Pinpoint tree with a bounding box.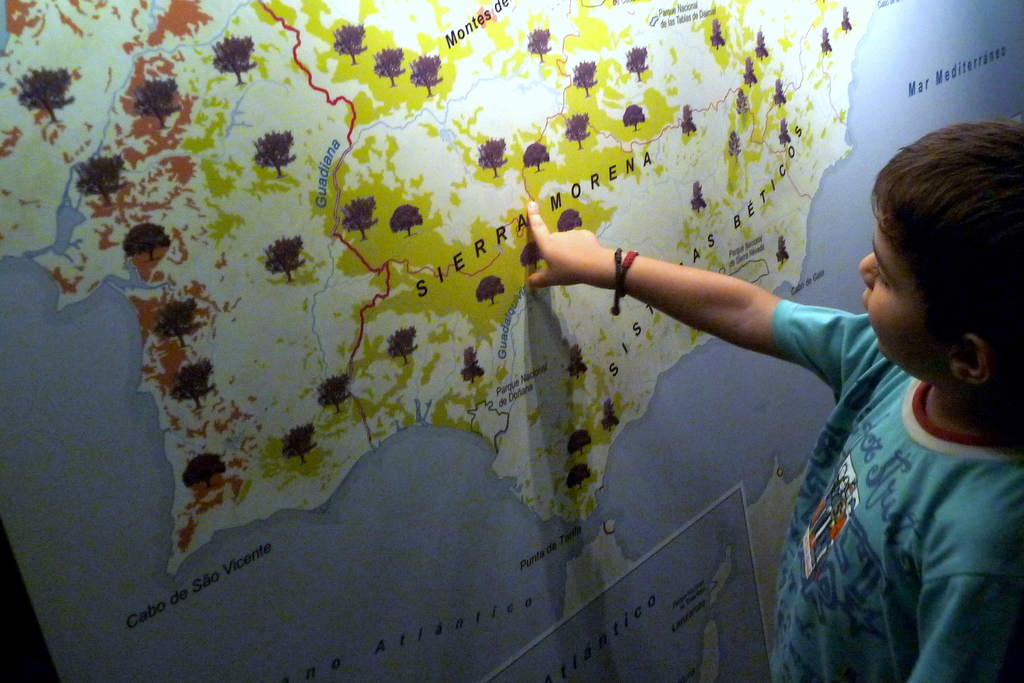
l=708, t=15, r=732, b=51.
